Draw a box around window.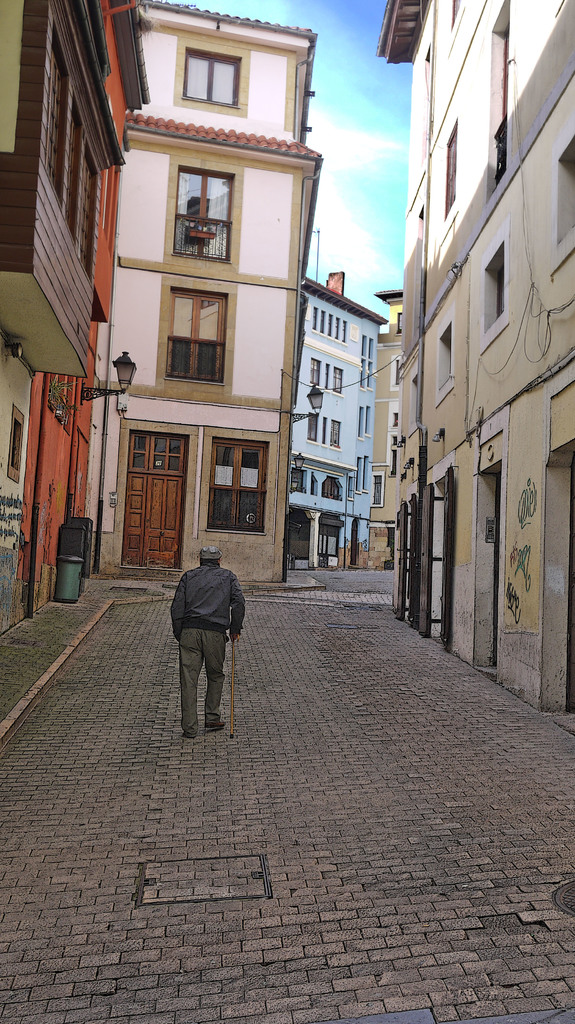
box=[152, 278, 244, 398].
